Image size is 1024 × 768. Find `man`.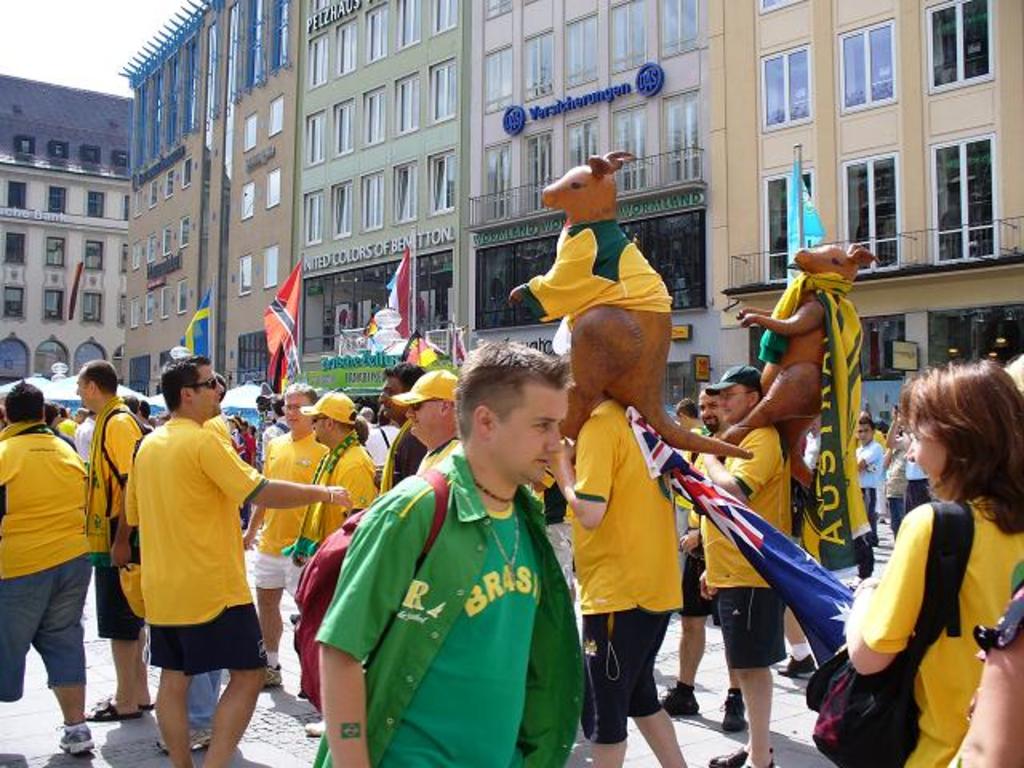
l=664, t=386, r=736, b=702.
